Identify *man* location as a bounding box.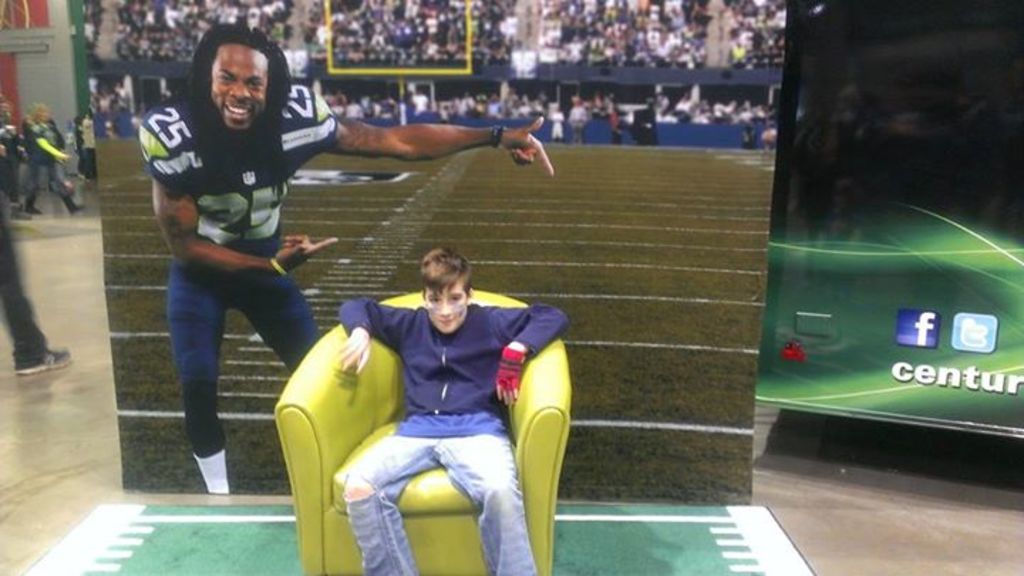
box=[16, 102, 82, 216].
